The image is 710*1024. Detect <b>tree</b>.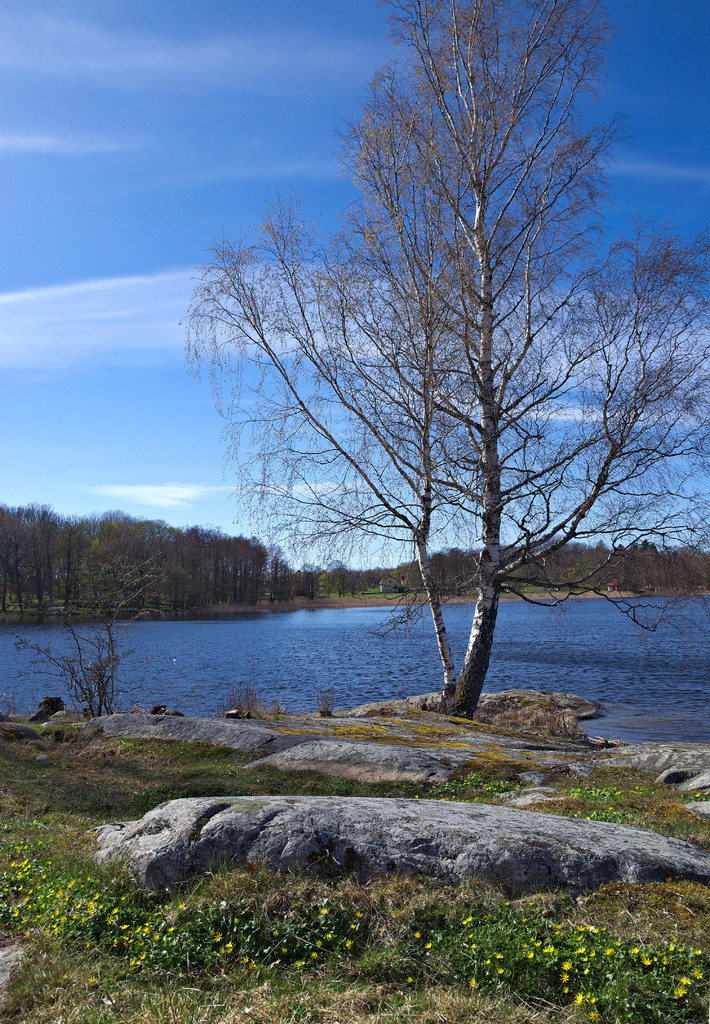
Detection: crop(166, 0, 709, 712).
